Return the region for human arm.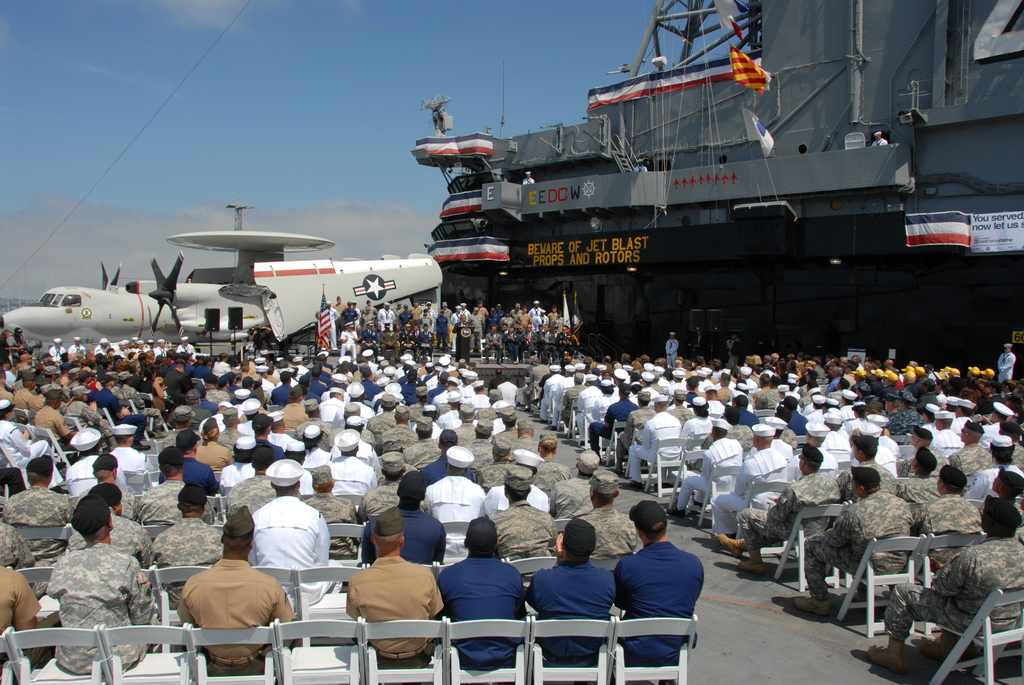
[380,330,390,345].
